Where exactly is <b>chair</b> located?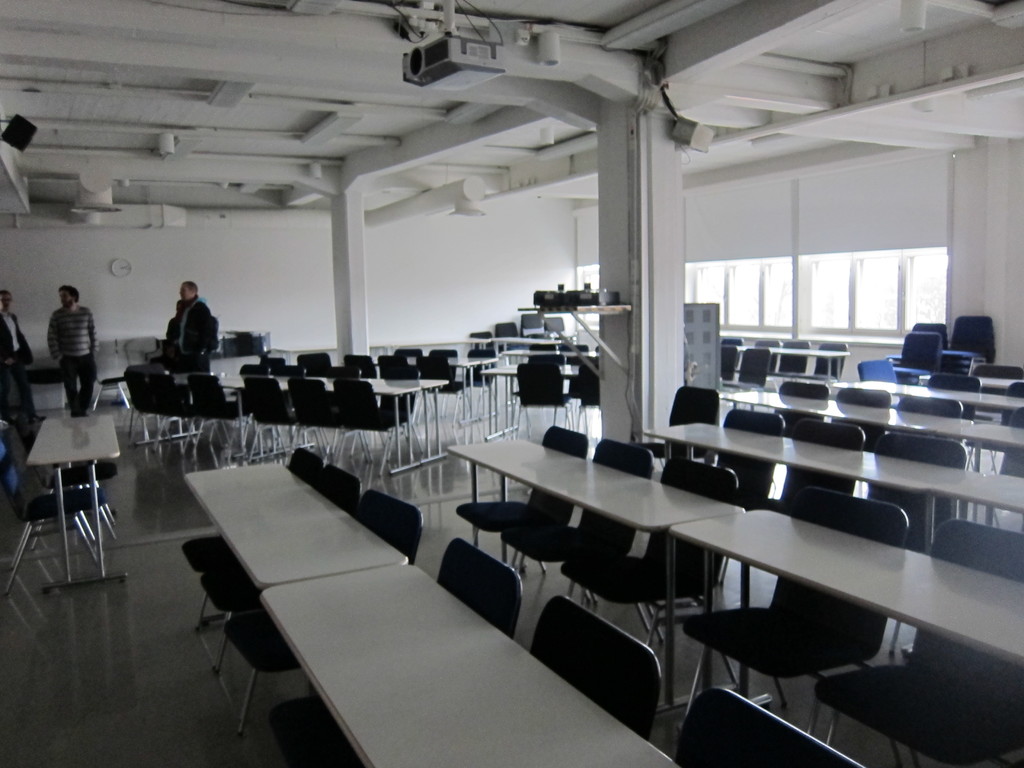
Its bounding box is 518, 593, 664, 748.
